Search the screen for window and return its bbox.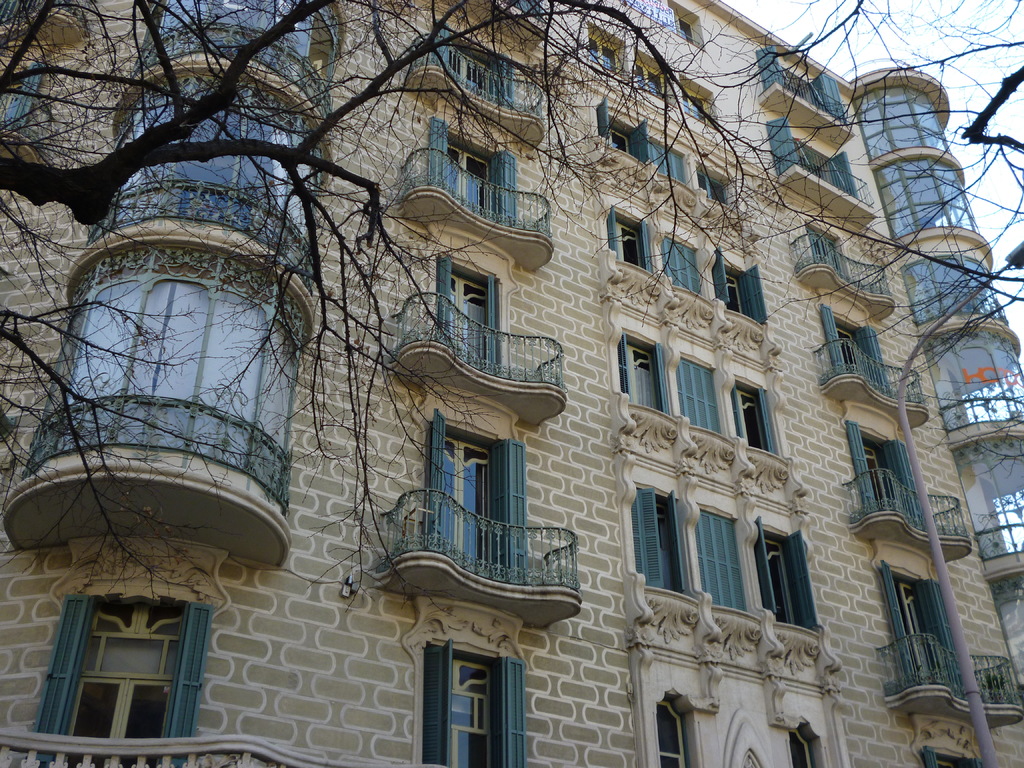
Found: bbox=(587, 33, 616, 74).
